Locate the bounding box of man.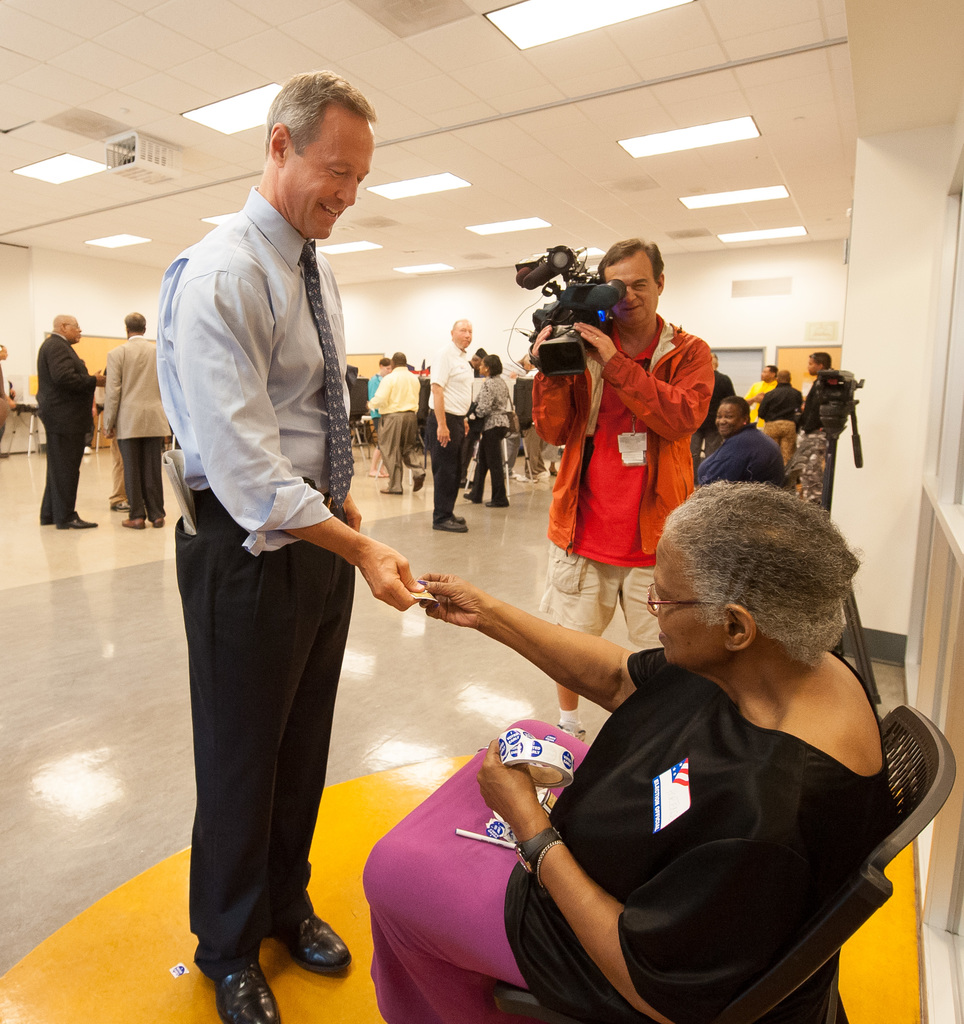
Bounding box: (358,351,394,479).
